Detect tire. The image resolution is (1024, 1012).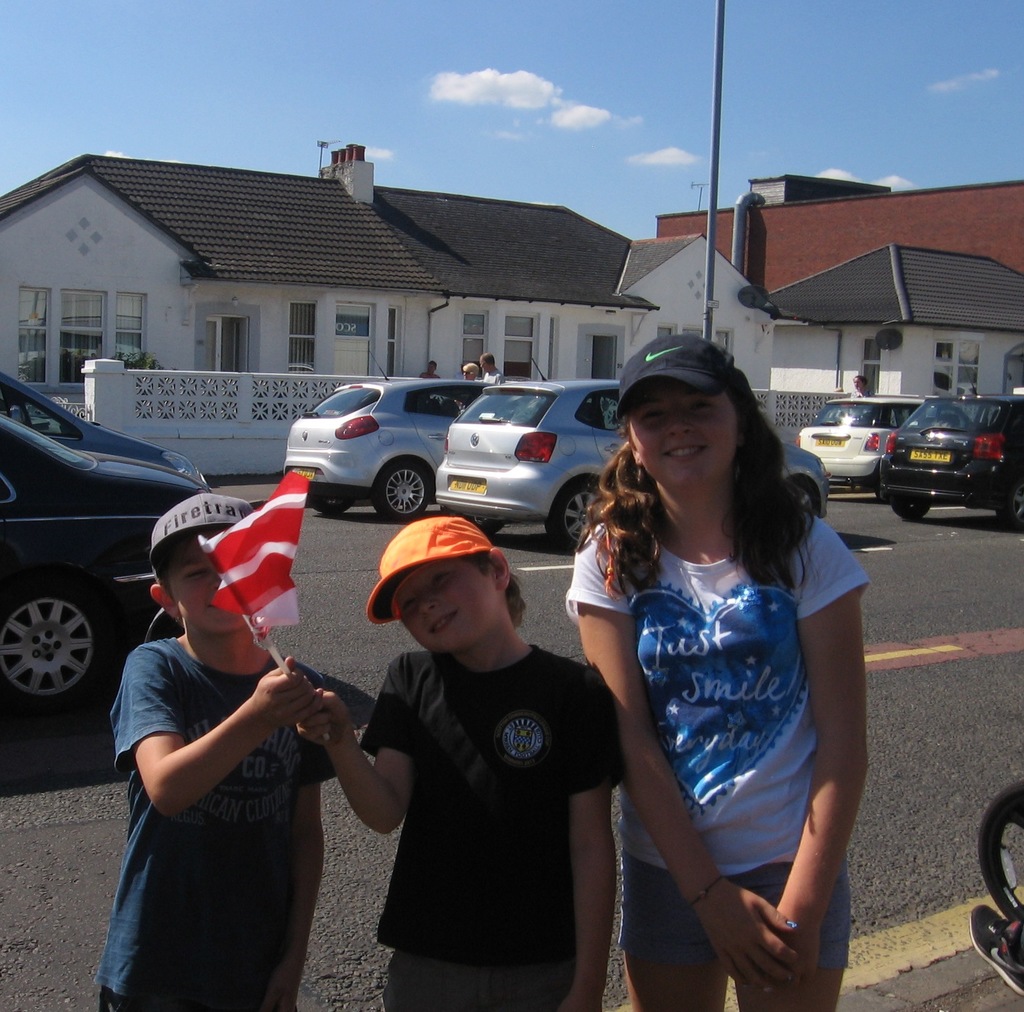
left=989, top=510, right=1023, bottom=530.
